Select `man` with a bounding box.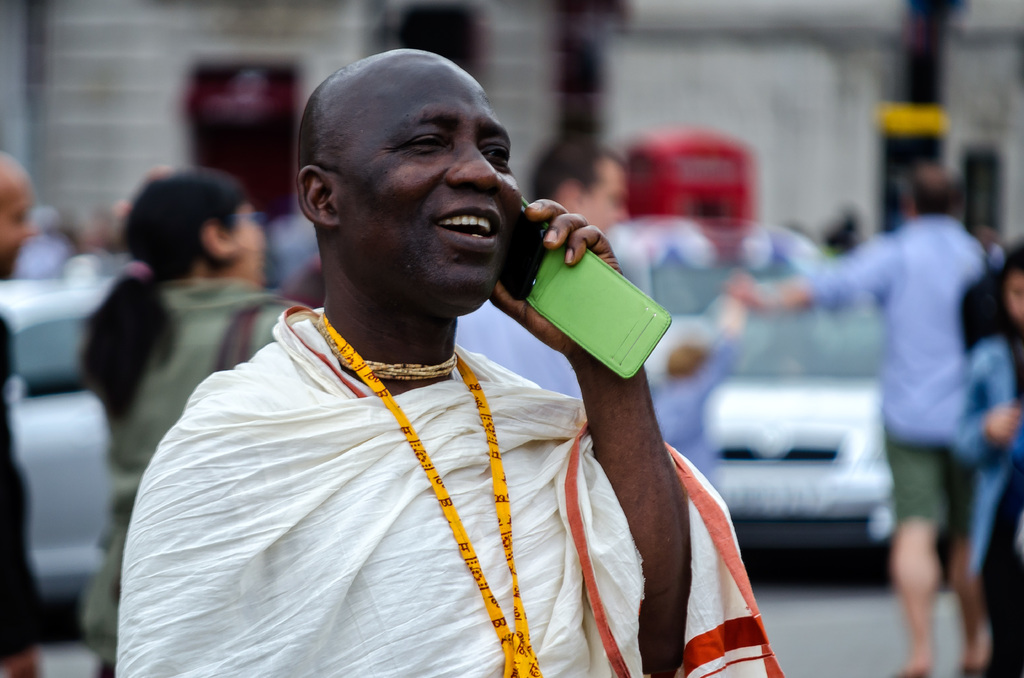
detection(109, 35, 705, 677).
